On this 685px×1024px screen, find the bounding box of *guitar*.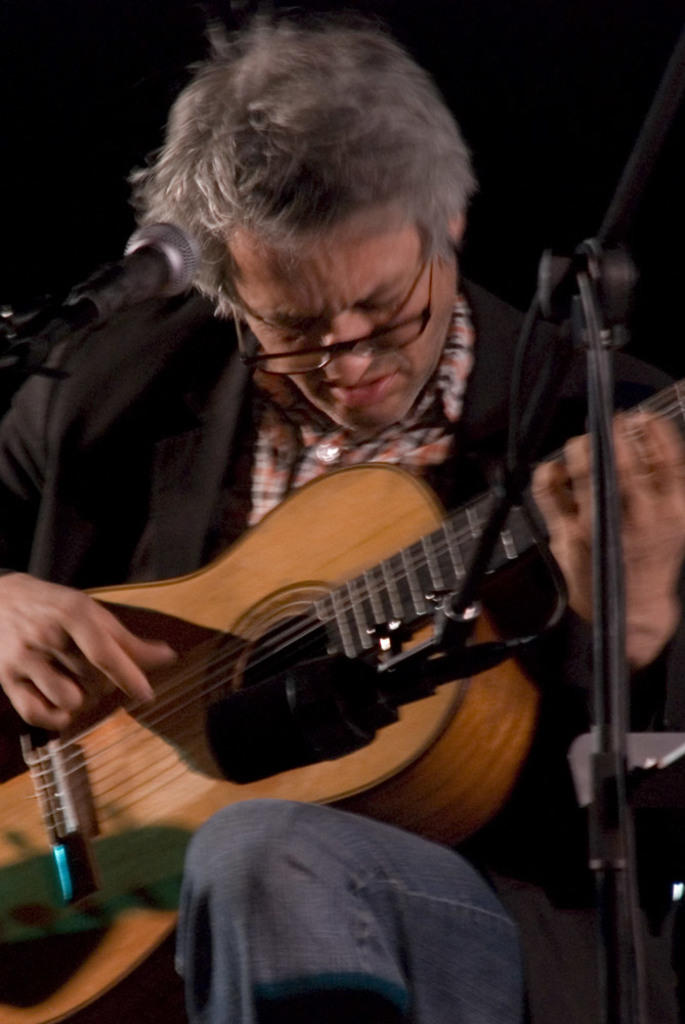
Bounding box: BBox(0, 352, 659, 871).
